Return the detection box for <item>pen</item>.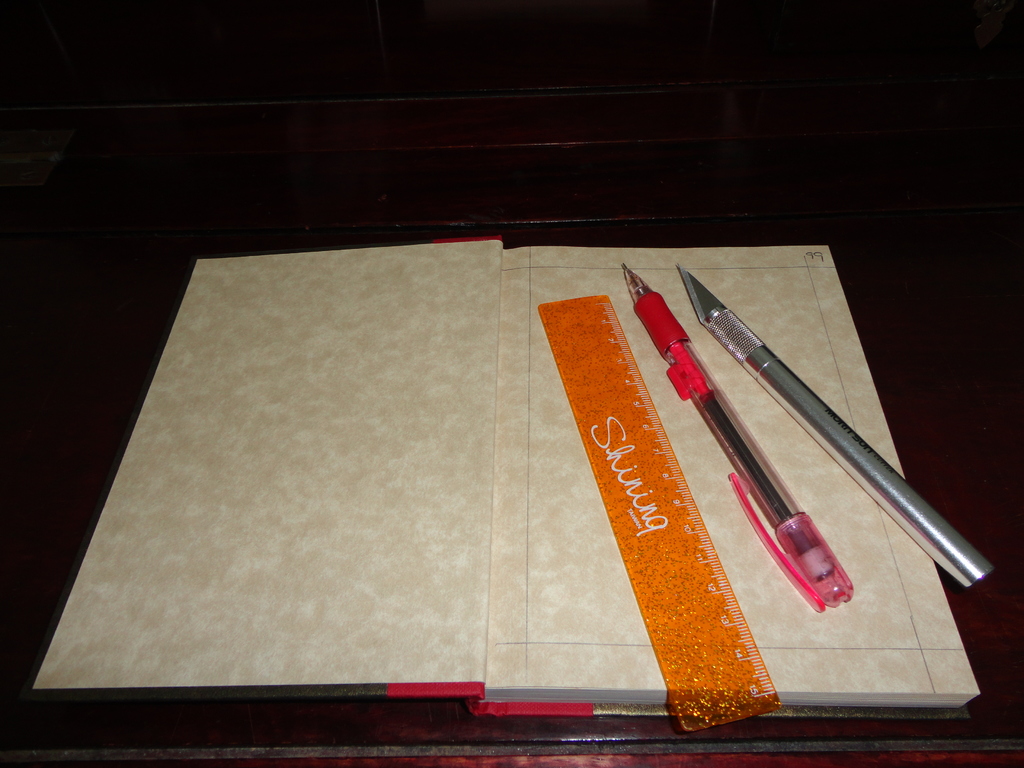
Rect(624, 259, 858, 612).
